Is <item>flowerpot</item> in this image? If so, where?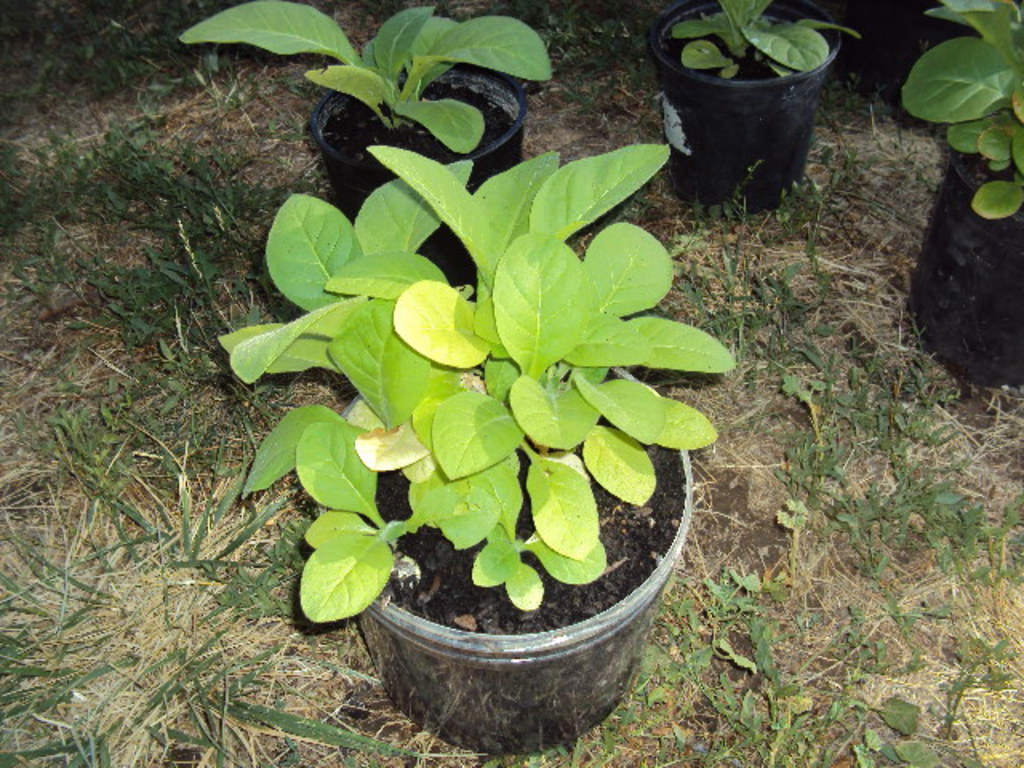
Yes, at pyautogui.locateOnScreen(358, 357, 699, 744).
